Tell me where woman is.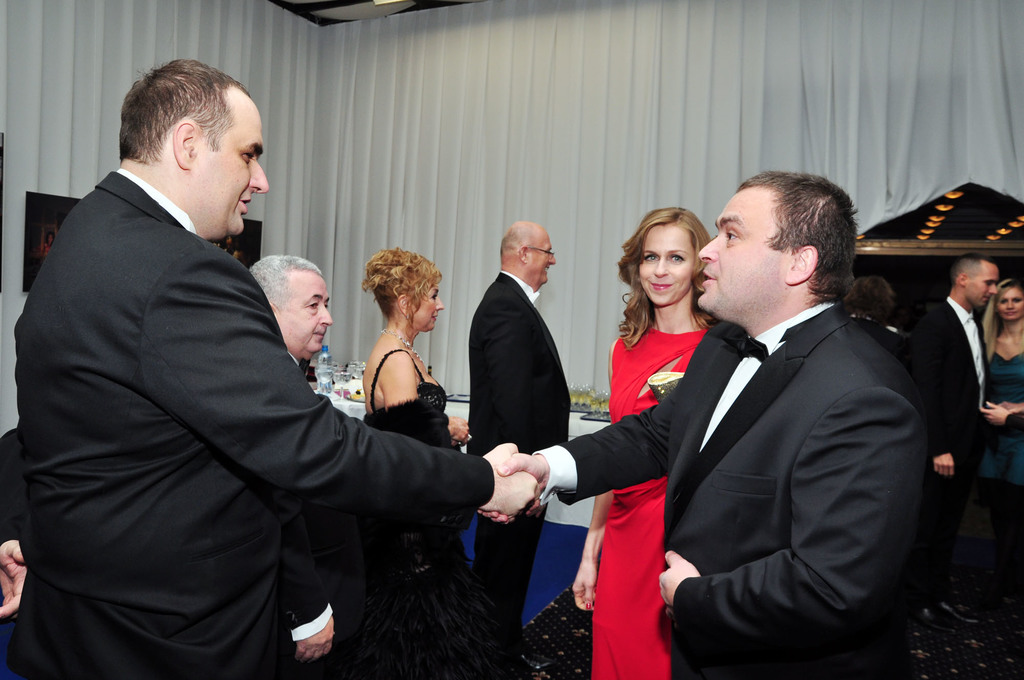
woman is at detection(975, 271, 1023, 599).
